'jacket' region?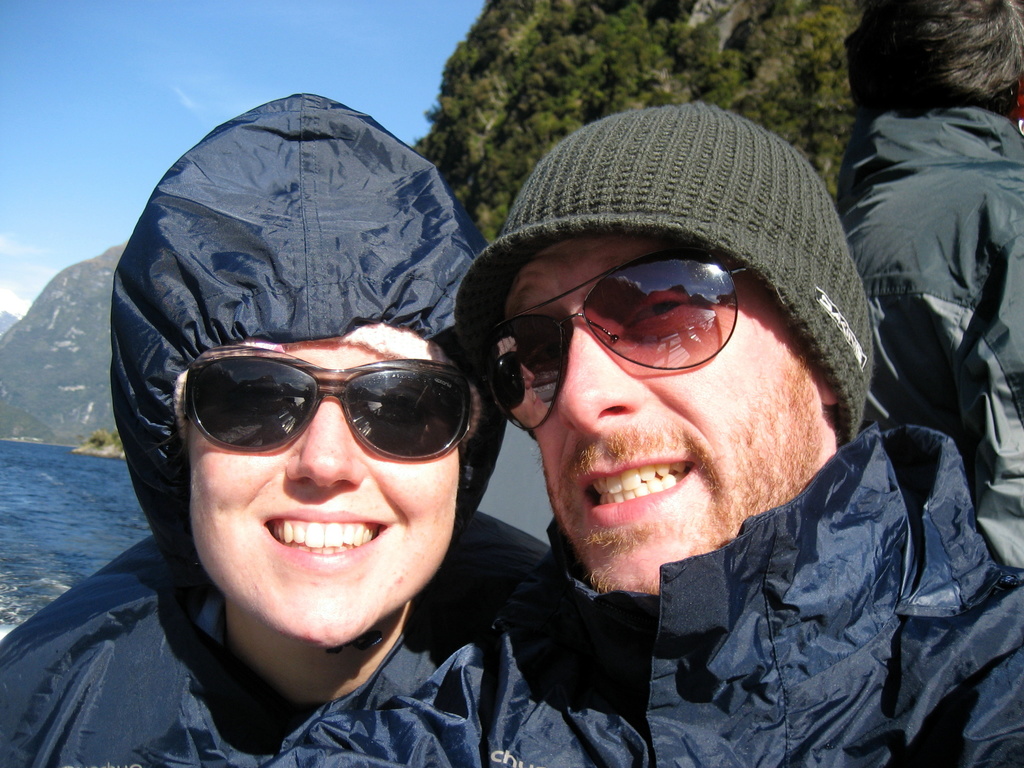
<region>0, 509, 599, 767</region>
